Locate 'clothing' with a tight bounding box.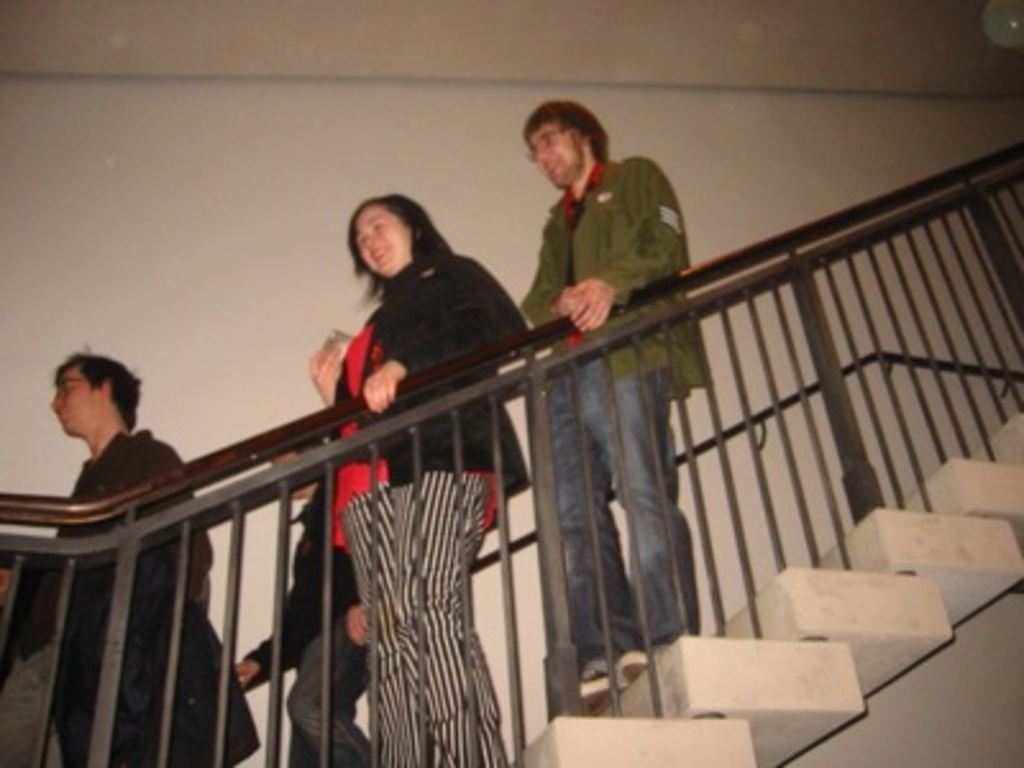
[x1=502, y1=125, x2=691, y2=335].
